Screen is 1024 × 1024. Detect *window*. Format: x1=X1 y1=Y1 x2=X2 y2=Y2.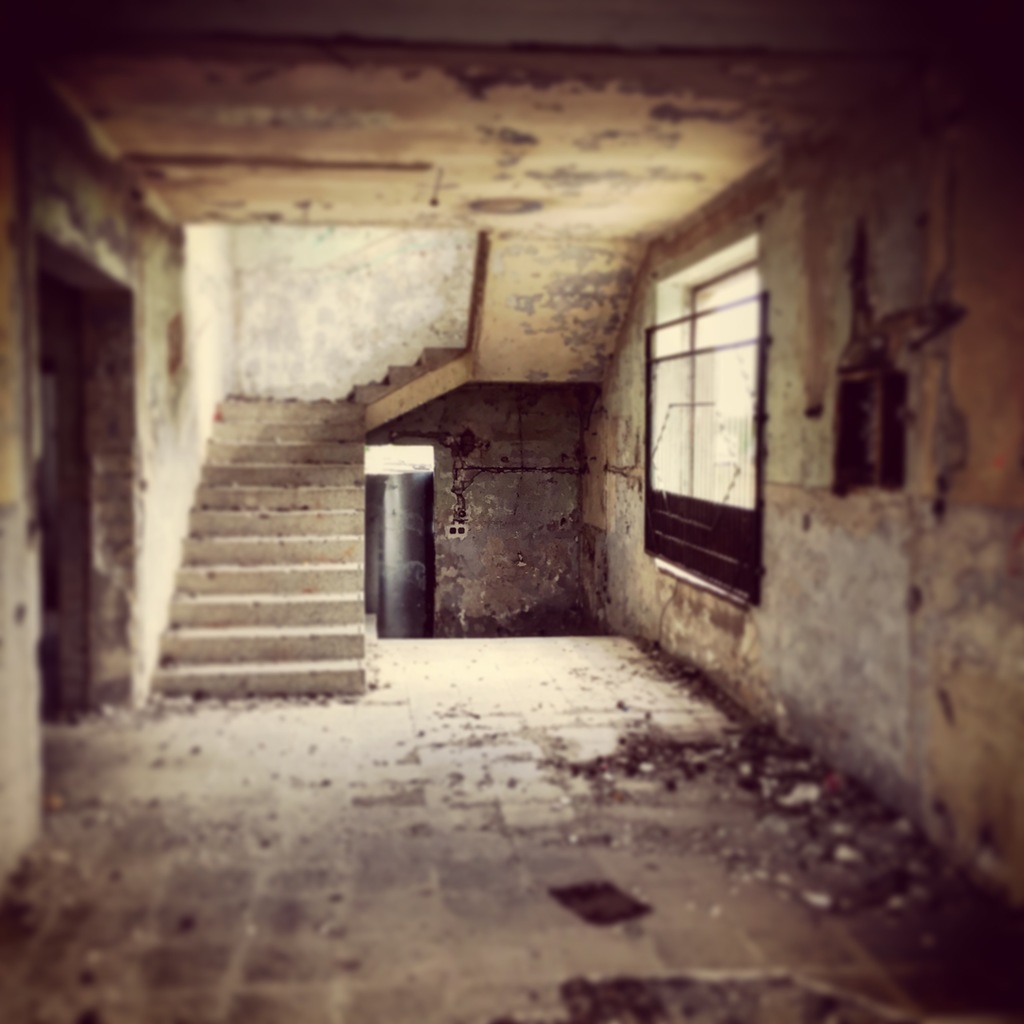
x1=637 y1=258 x2=762 y2=606.
